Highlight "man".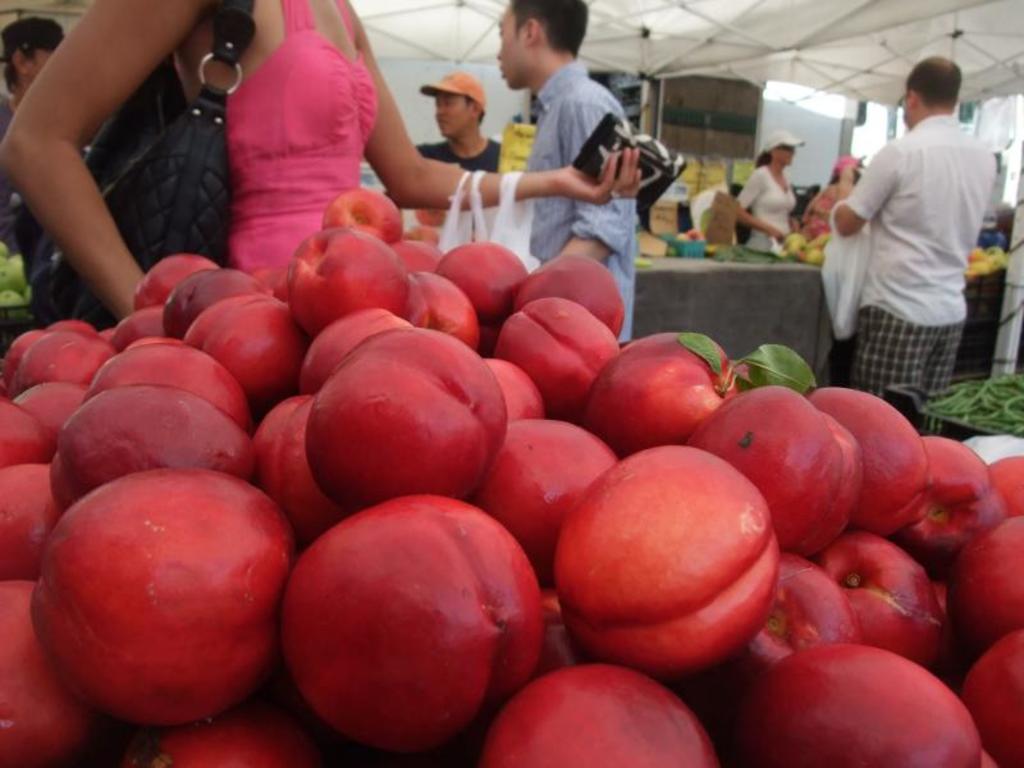
Highlighted region: l=815, t=52, r=1015, b=403.
